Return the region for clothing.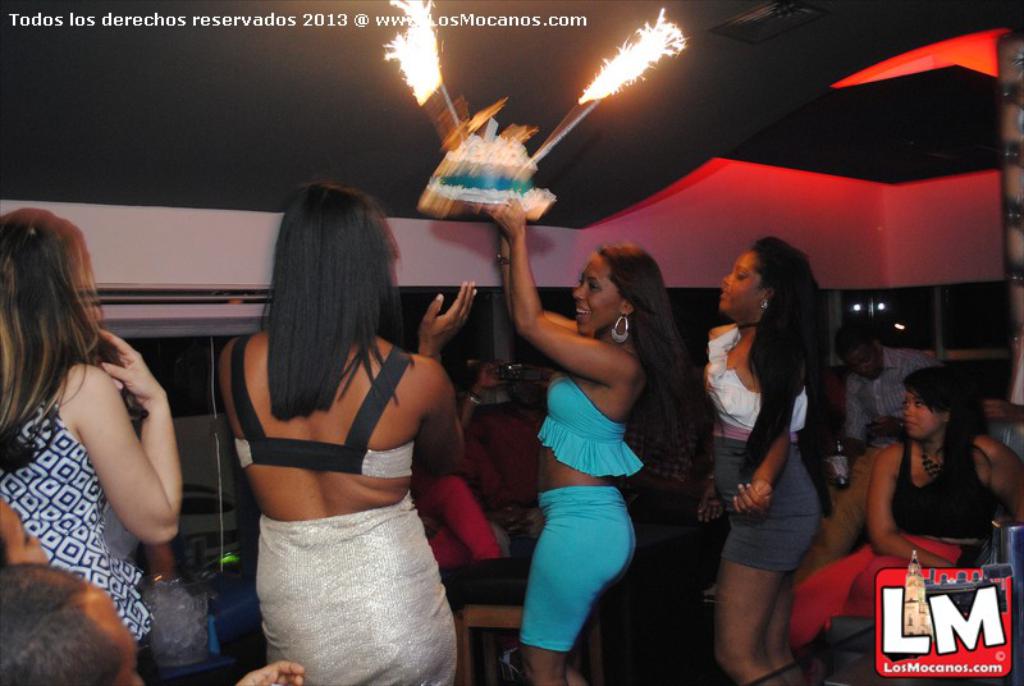
bbox(232, 330, 421, 481).
